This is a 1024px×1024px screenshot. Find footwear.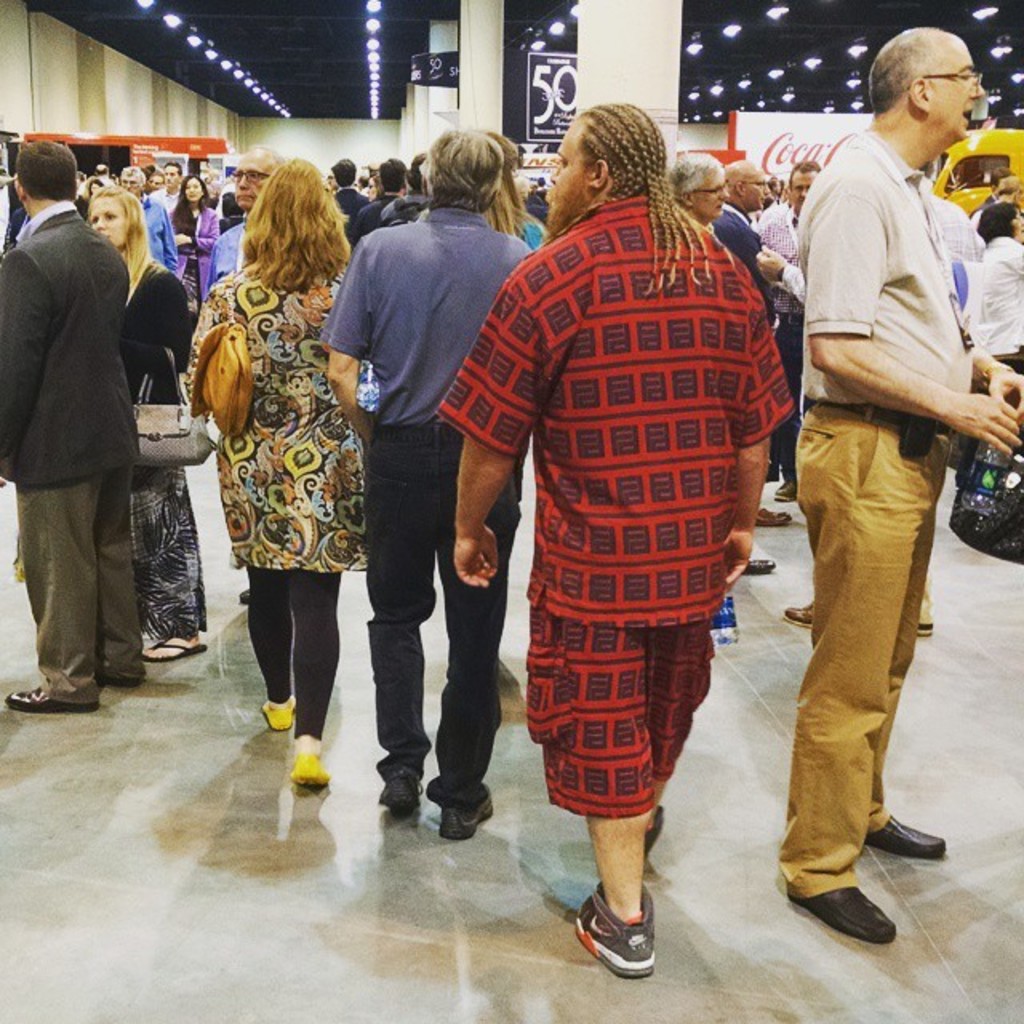
Bounding box: bbox(773, 475, 803, 507).
